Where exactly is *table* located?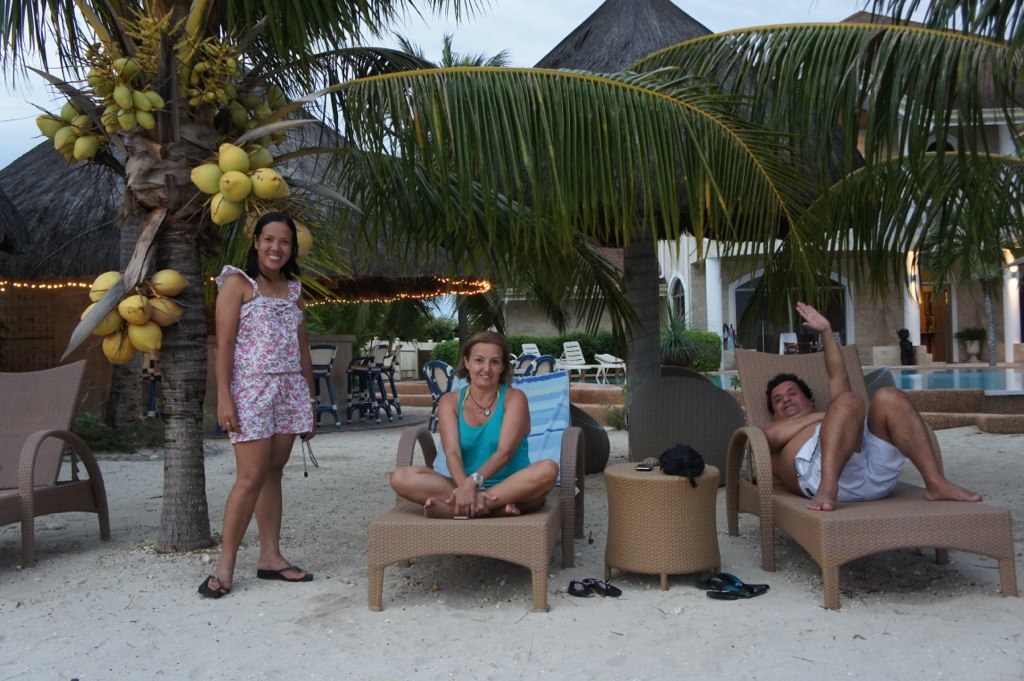
Its bounding box is x1=595 y1=462 x2=745 y2=599.
